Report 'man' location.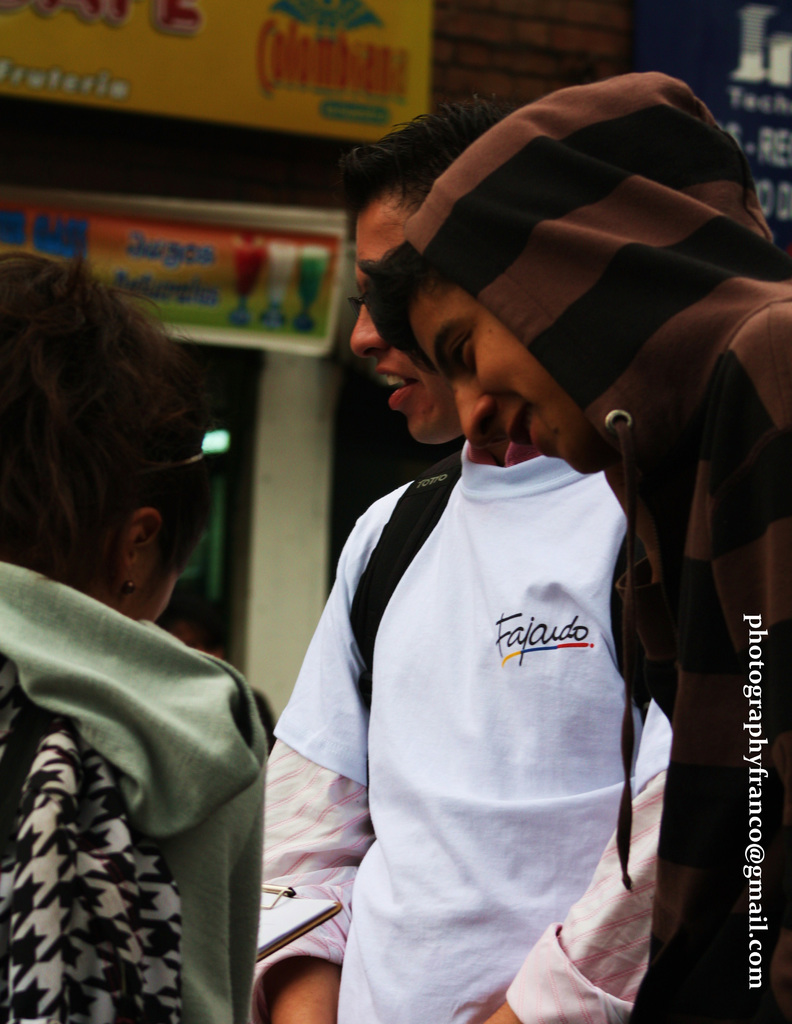
Report: [360, 73, 791, 1023].
